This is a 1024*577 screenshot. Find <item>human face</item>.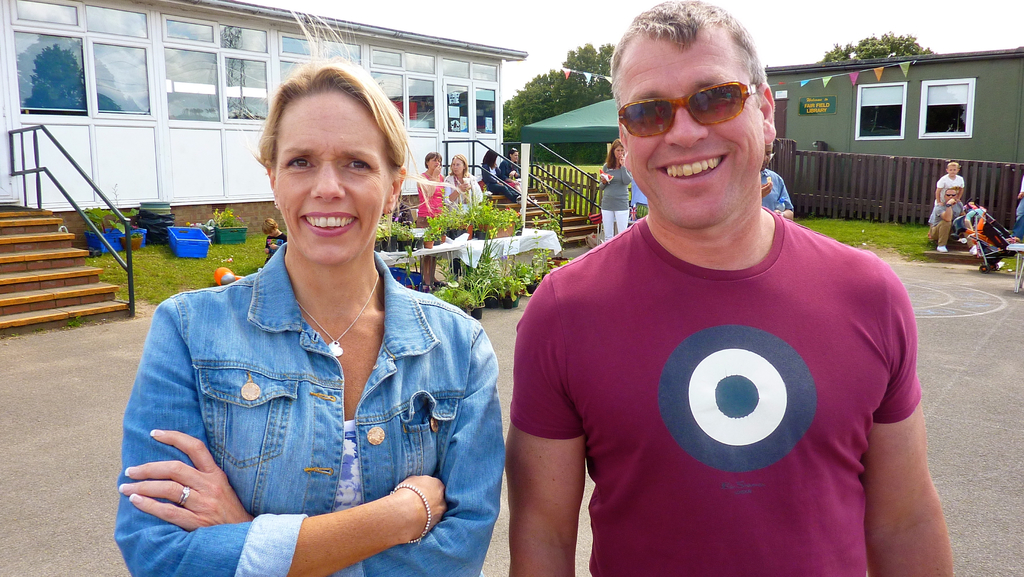
Bounding box: 269:90:394:270.
